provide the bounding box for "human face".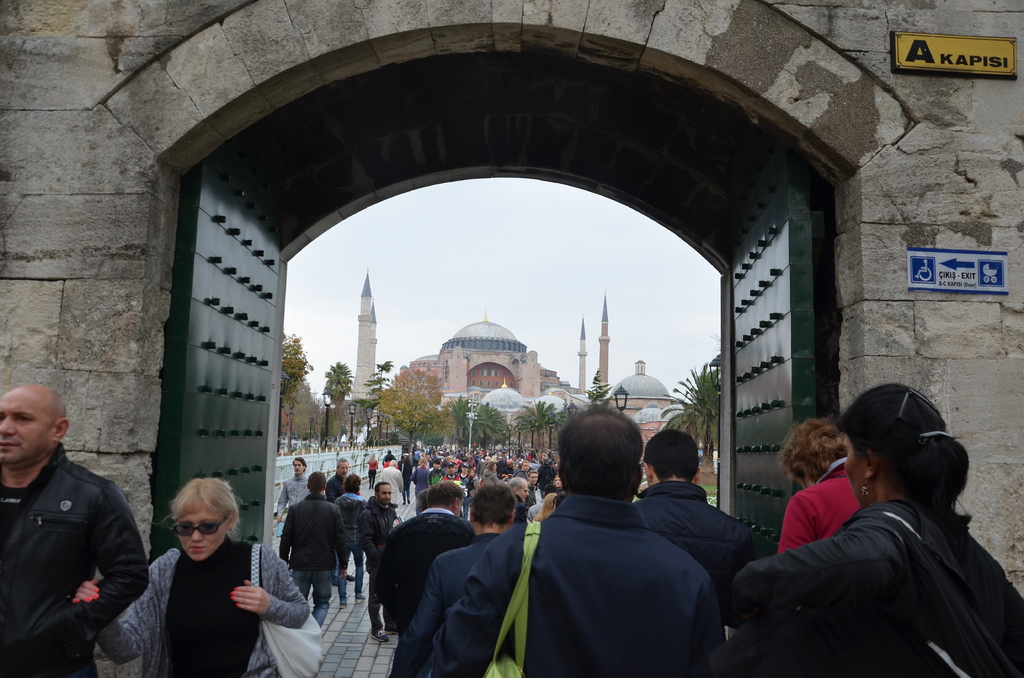
[left=294, top=459, right=305, bottom=476].
